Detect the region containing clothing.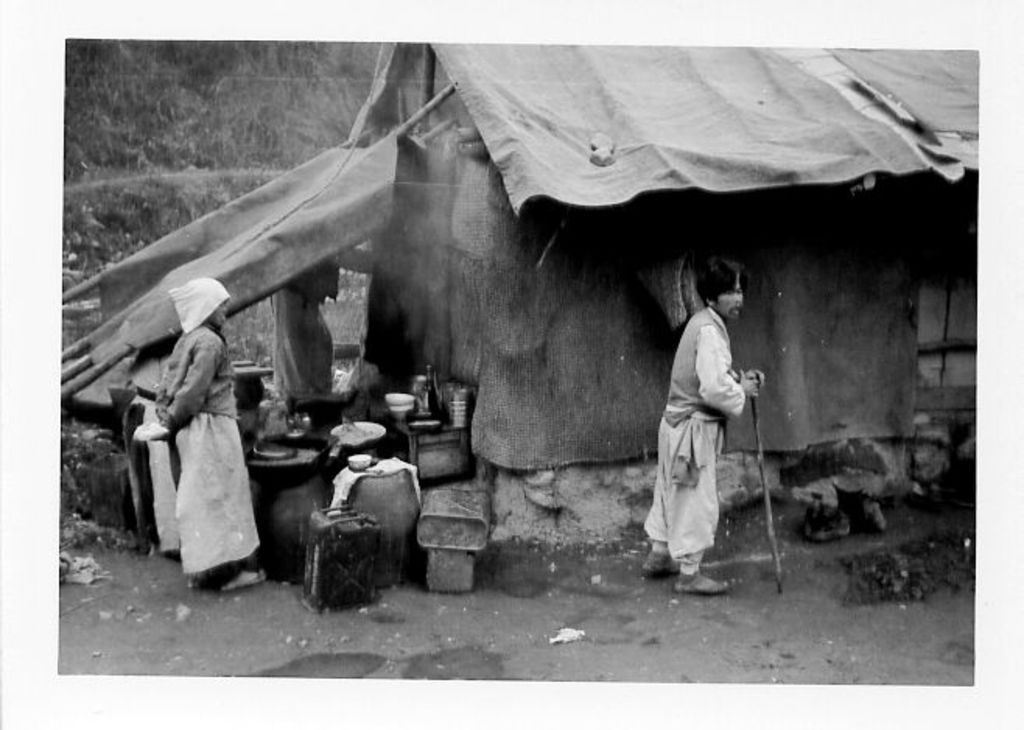
locate(651, 299, 763, 568).
